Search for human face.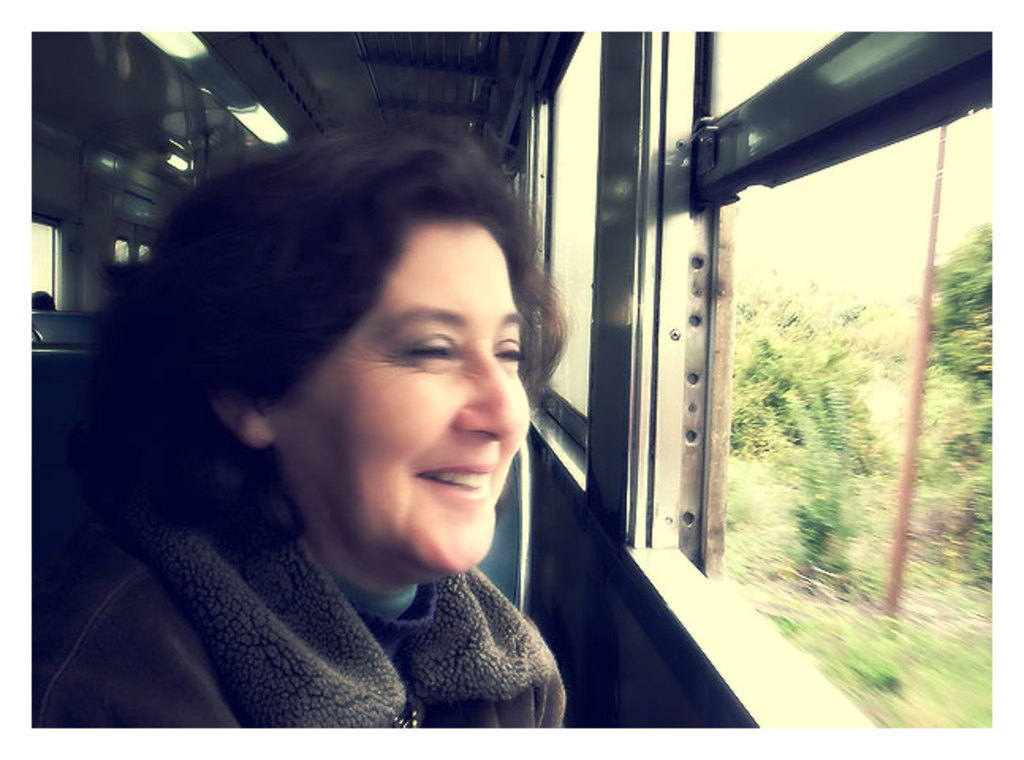
Found at 266 223 530 580.
